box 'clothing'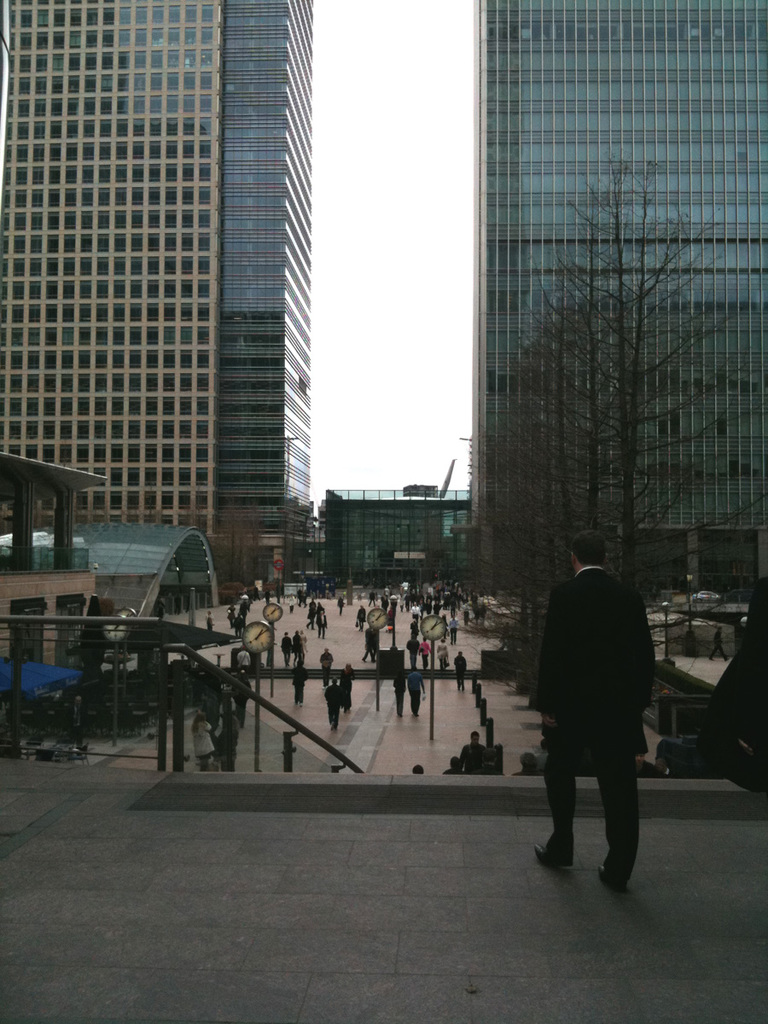
240, 602, 245, 622
